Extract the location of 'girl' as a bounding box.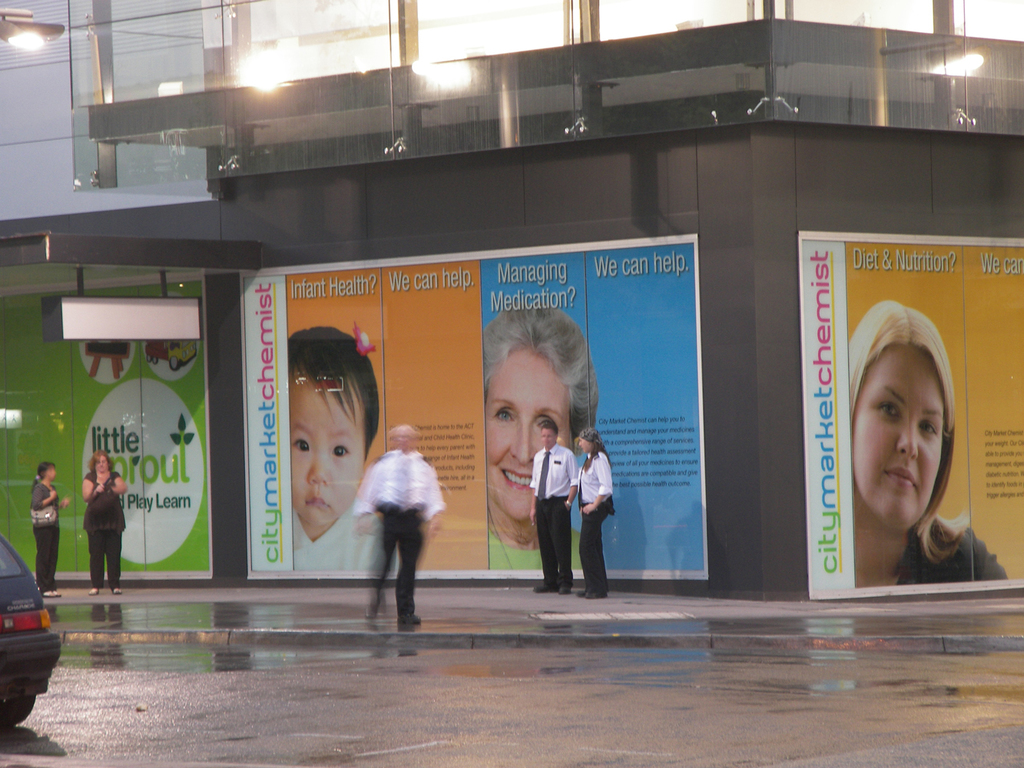
rect(847, 299, 1007, 586).
